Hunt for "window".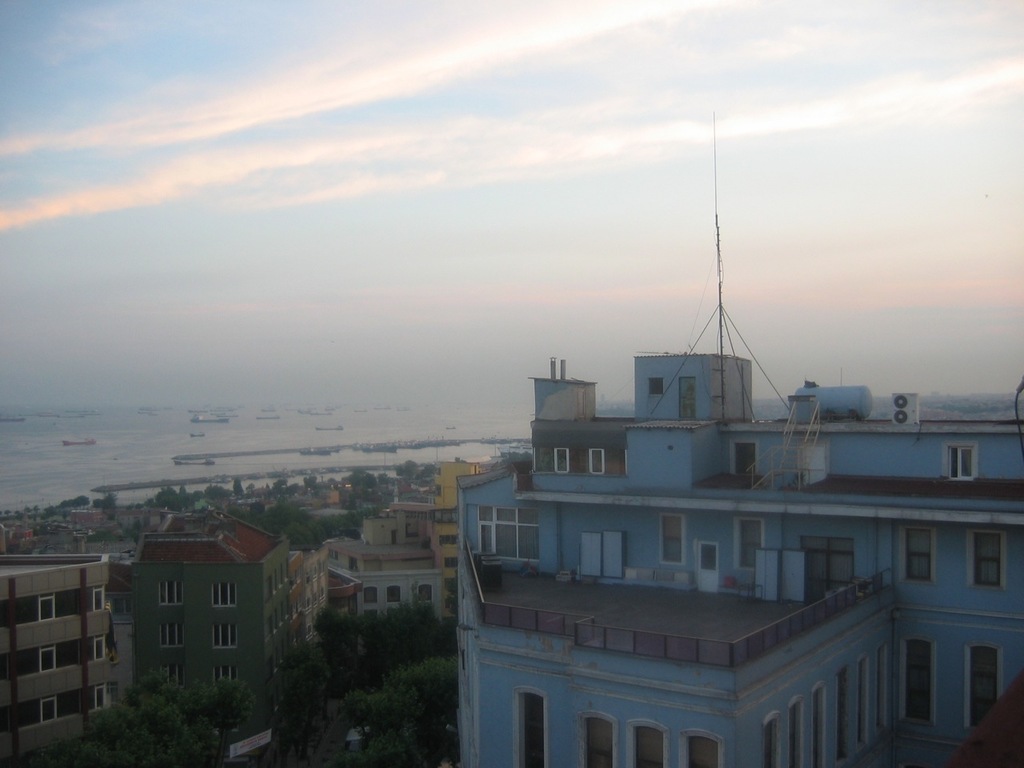
Hunted down at 344, 556, 360, 570.
